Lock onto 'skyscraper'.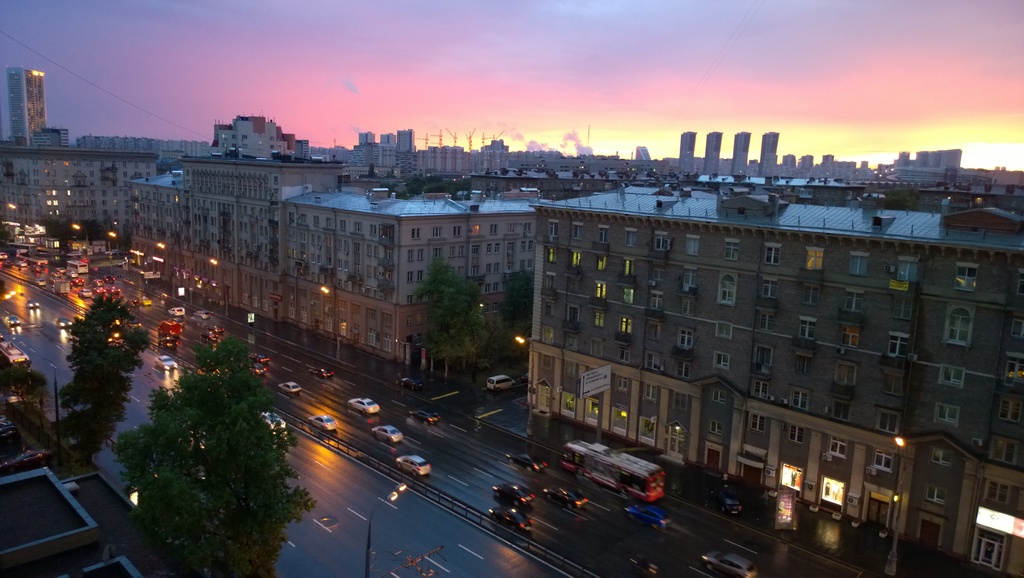
Locked: BBox(758, 132, 779, 175).
